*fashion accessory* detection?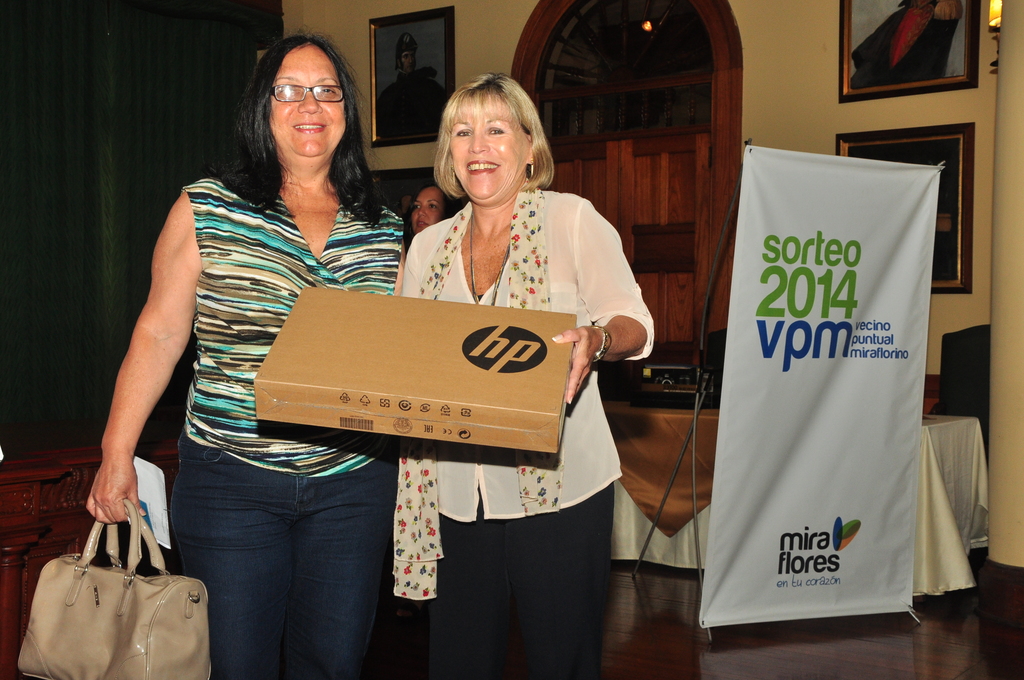
Rect(585, 325, 612, 362)
